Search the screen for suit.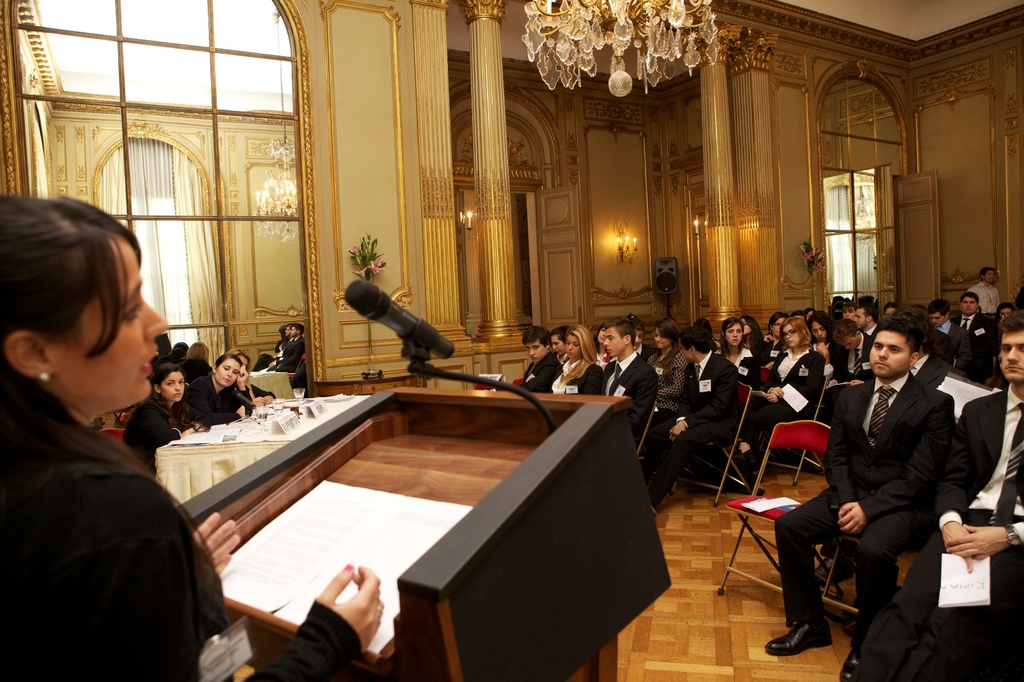
Found at box=[0, 426, 368, 681].
